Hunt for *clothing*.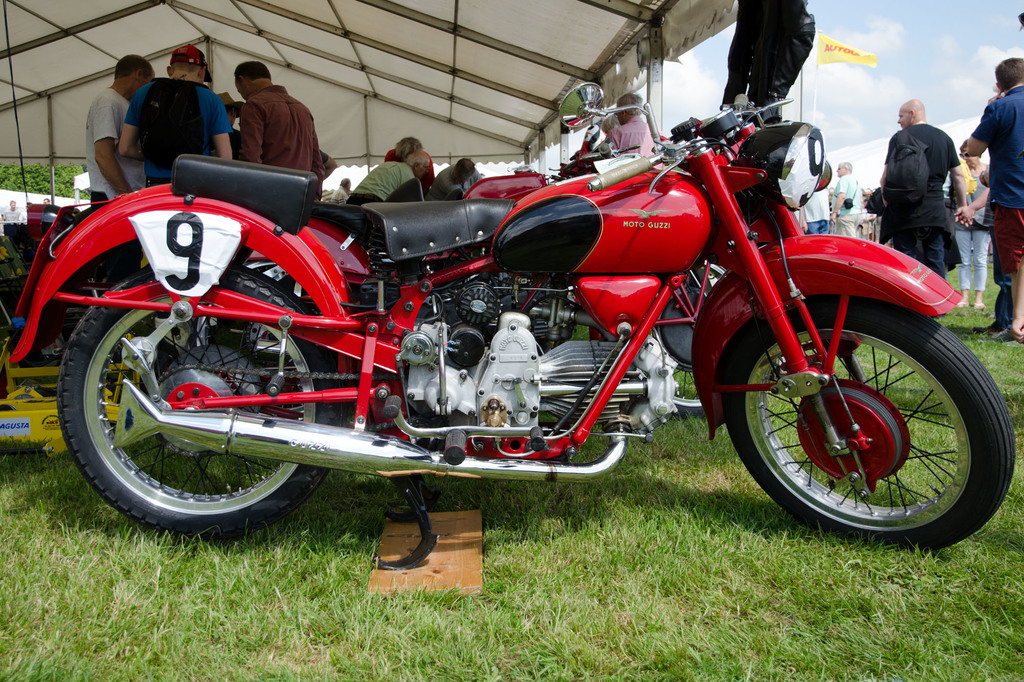
Hunted down at Rect(434, 164, 472, 202).
